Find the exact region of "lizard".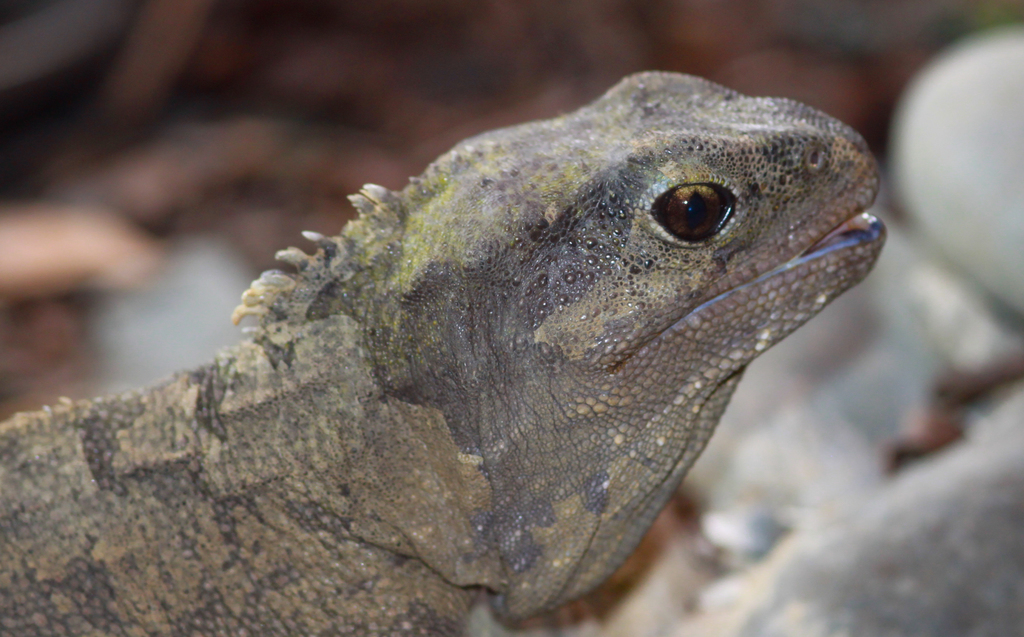
Exact region: [1,69,890,636].
